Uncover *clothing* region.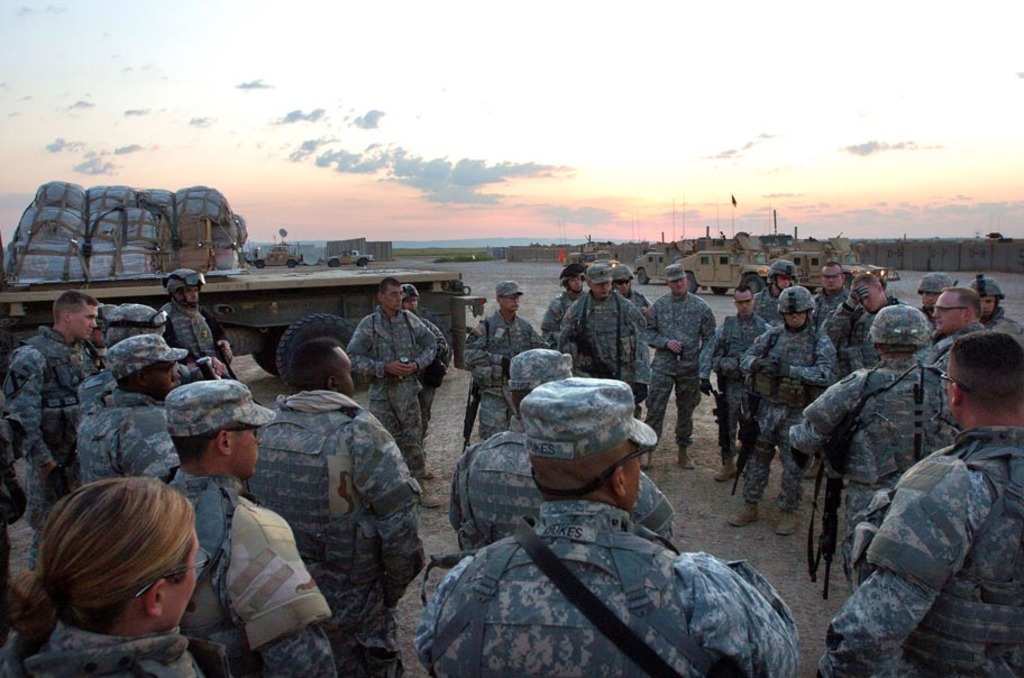
Uncovered: 783, 352, 957, 569.
